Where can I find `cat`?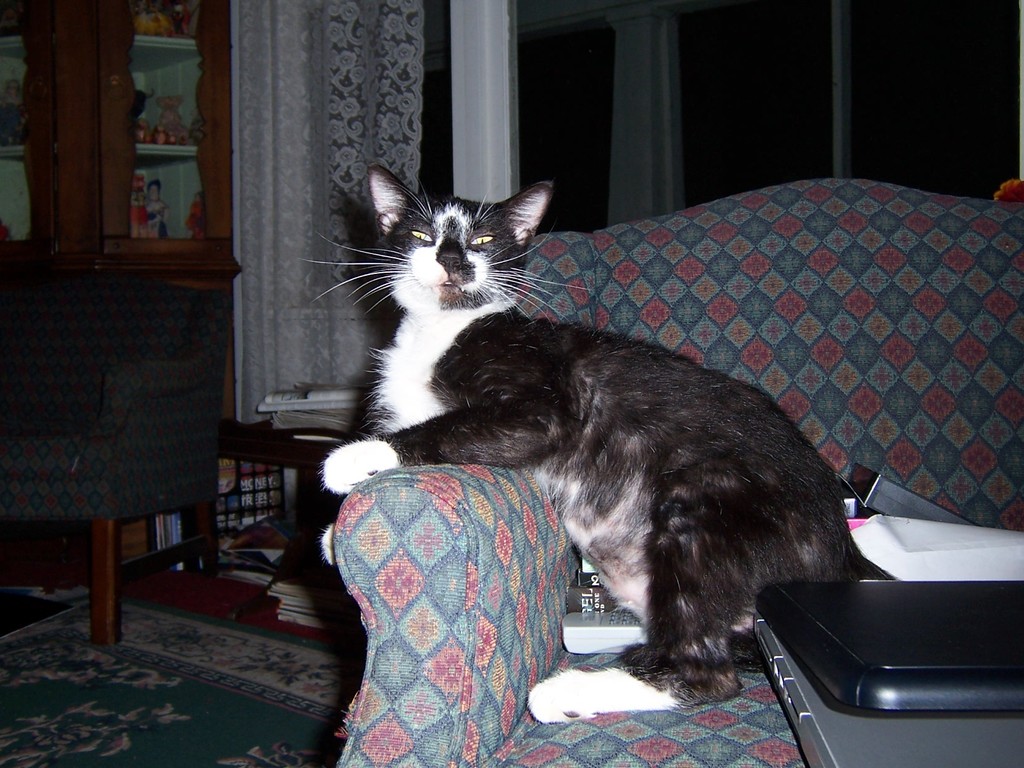
You can find it at [left=296, top=166, right=877, bottom=726].
